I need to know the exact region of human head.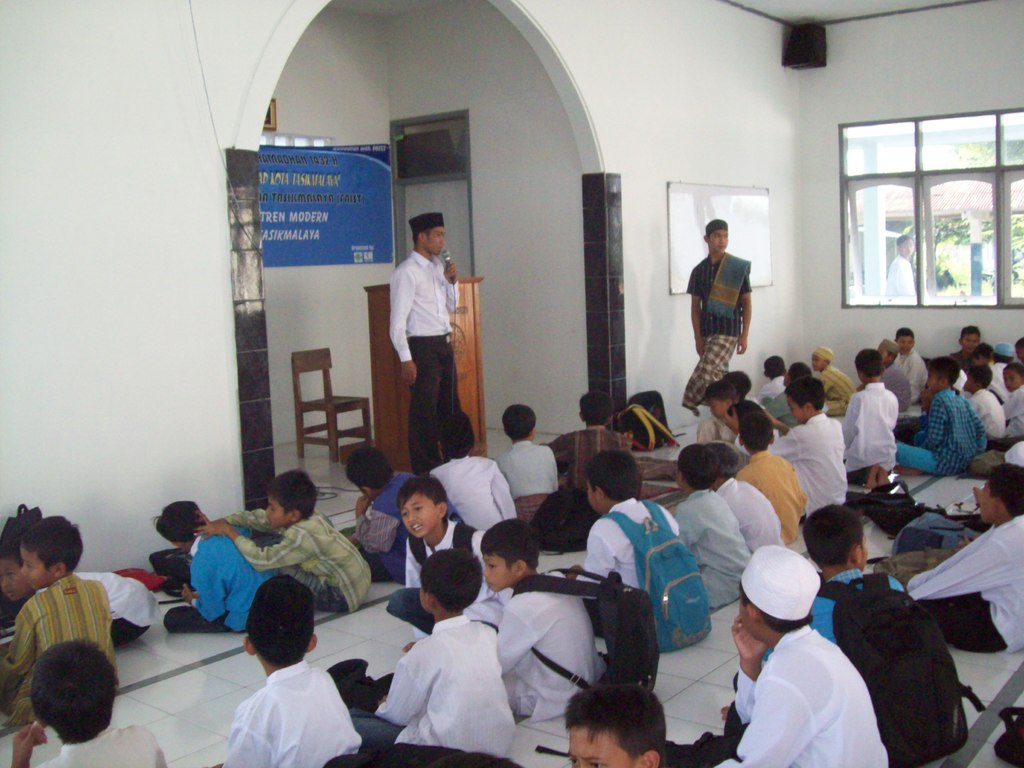
Region: {"left": 785, "top": 360, "right": 810, "bottom": 385}.
